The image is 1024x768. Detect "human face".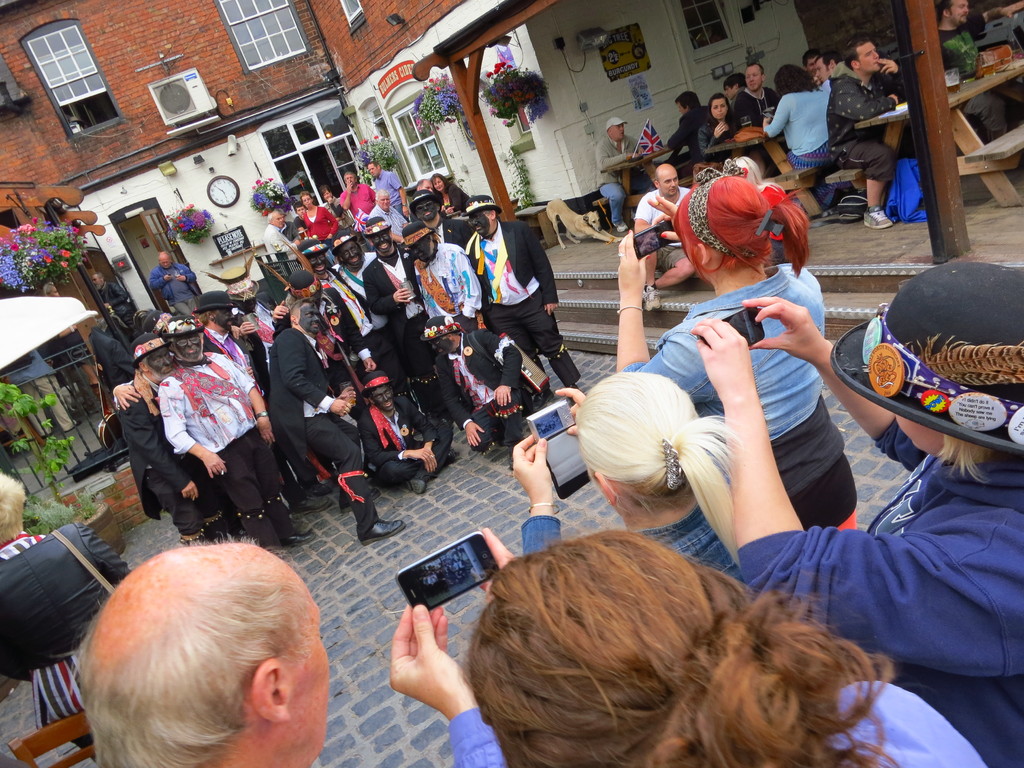
Detection: {"left": 294, "top": 206, "right": 305, "bottom": 215}.
